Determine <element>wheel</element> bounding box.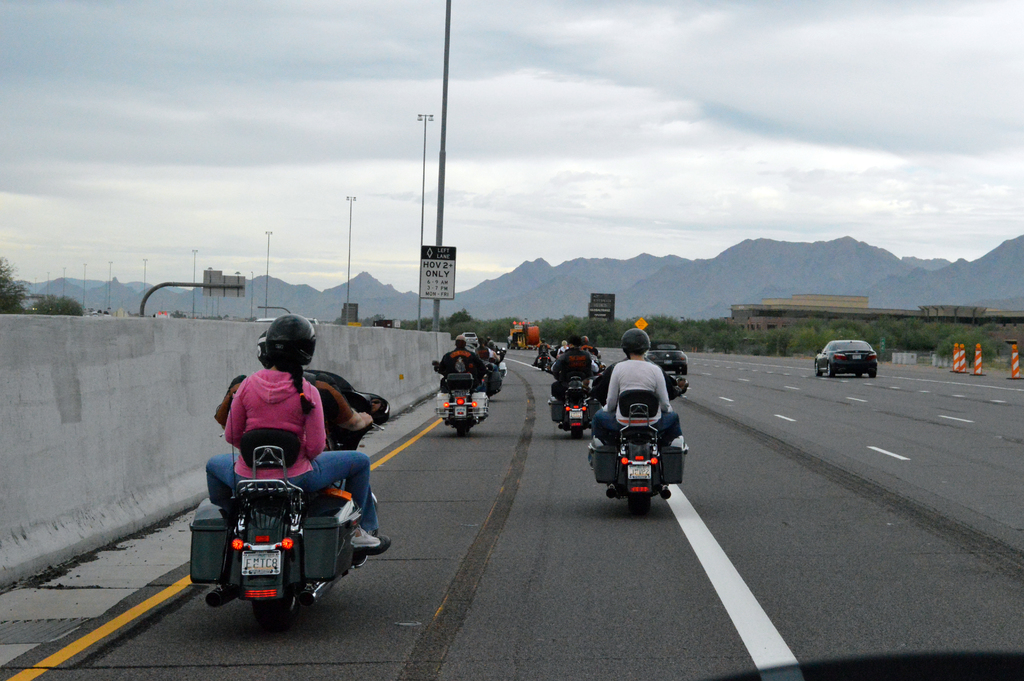
Determined: (left=825, top=366, right=830, bottom=377).
